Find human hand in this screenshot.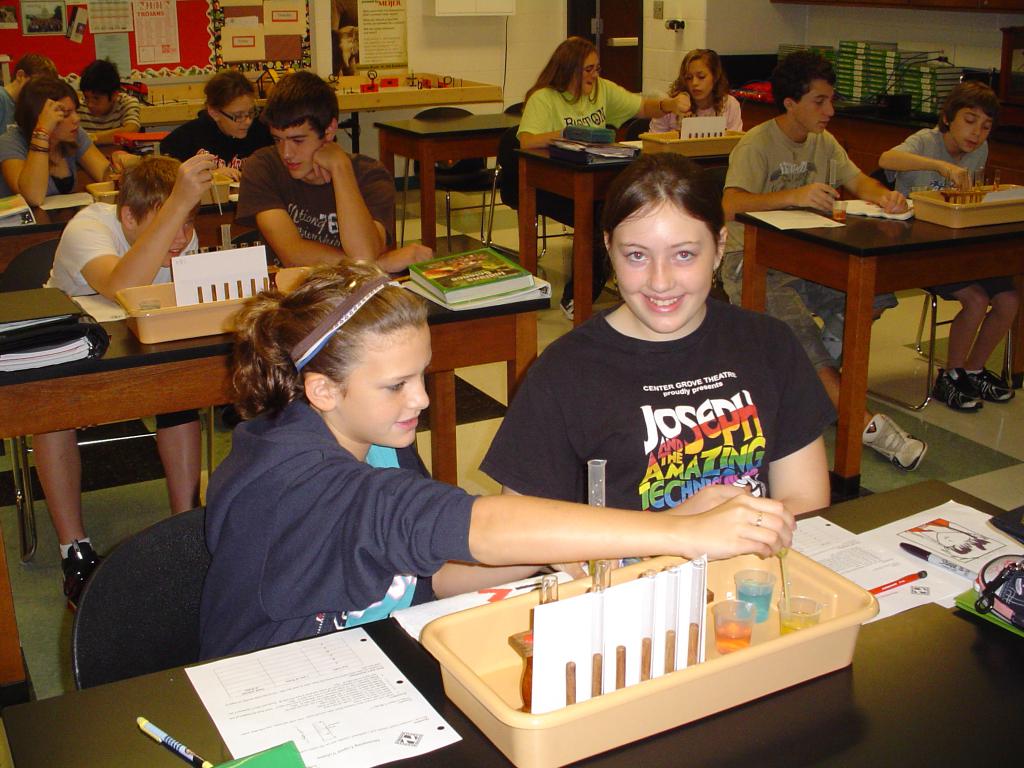
The bounding box for human hand is Rect(173, 148, 218, 205).
